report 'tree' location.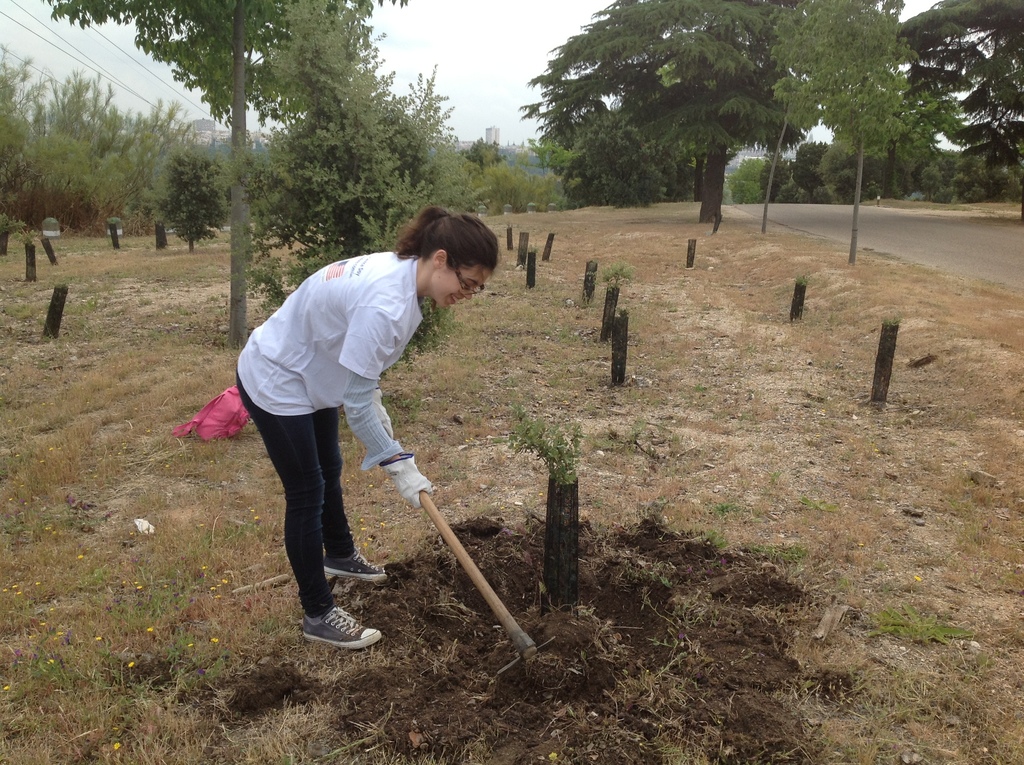
Report: left=158, top=140, right=227, bottom=249.
